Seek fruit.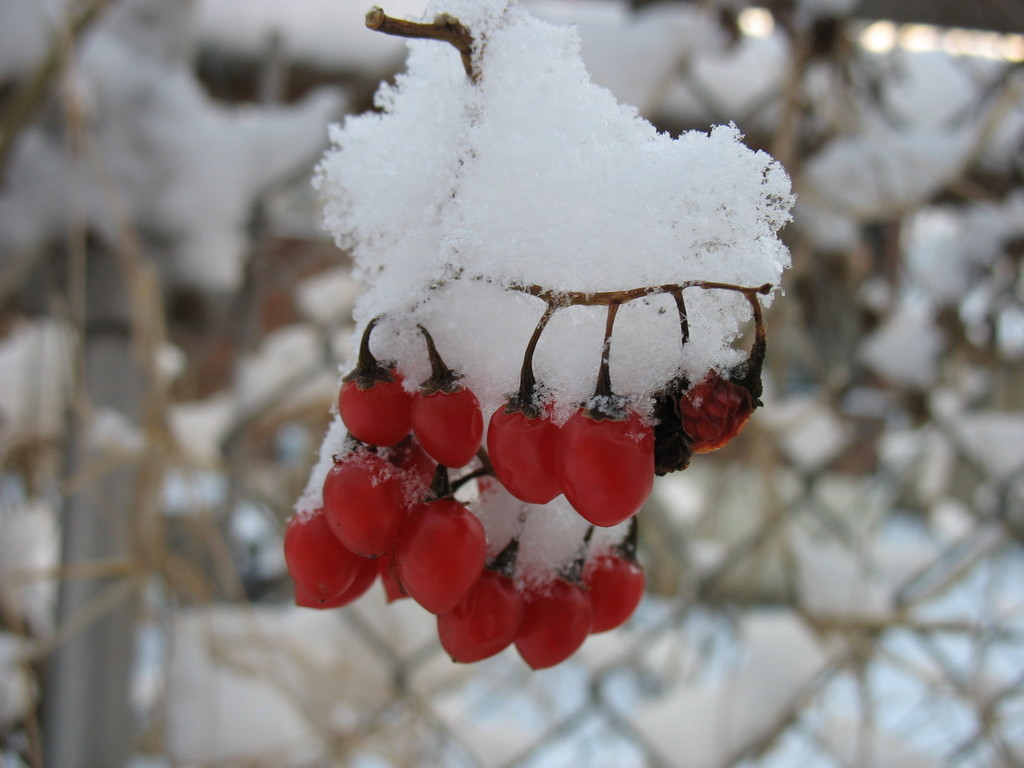
(315, 286, 701, 648).
